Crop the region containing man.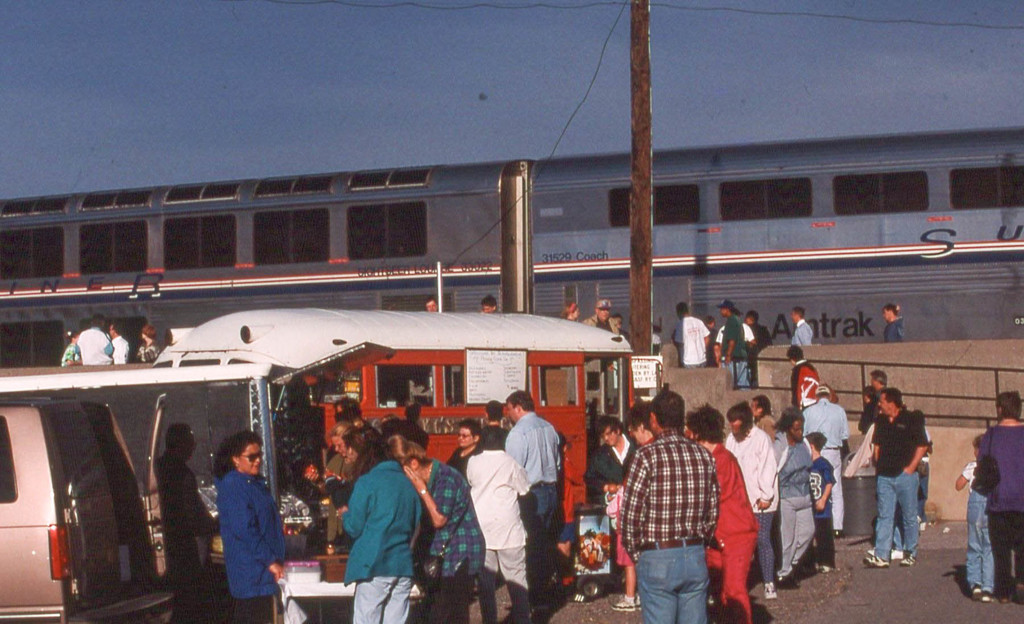
Crop region: (left=742, top=308, right=774, bottom=356).
